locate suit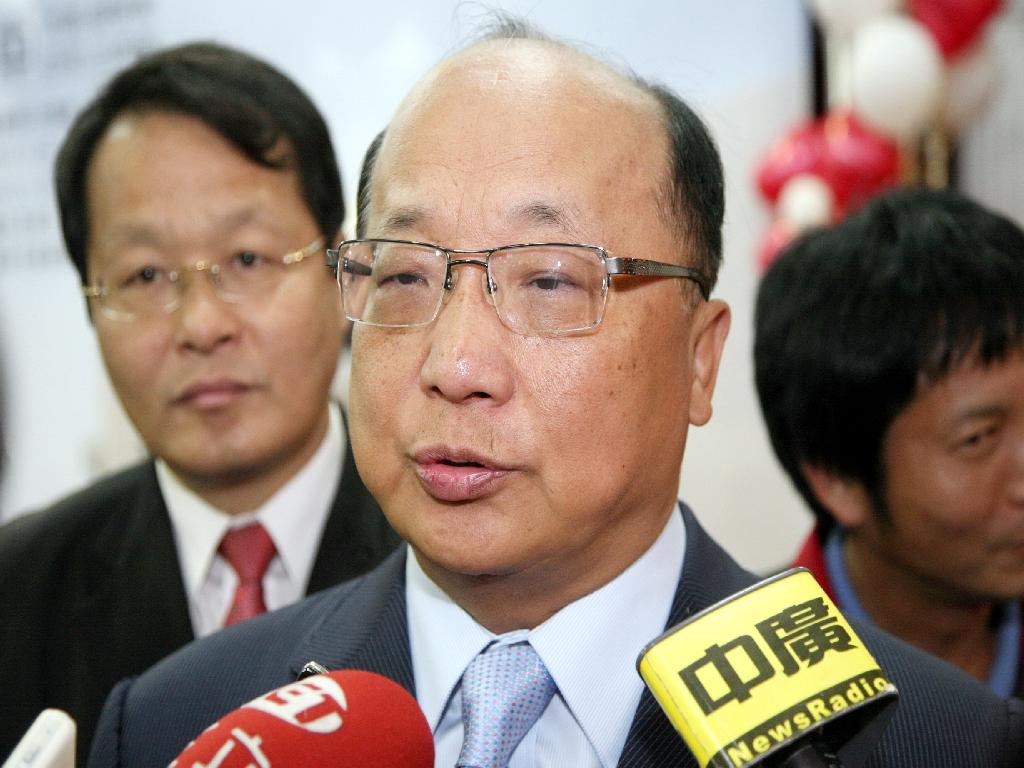
bbox=[85, 497, 1023, 767]
